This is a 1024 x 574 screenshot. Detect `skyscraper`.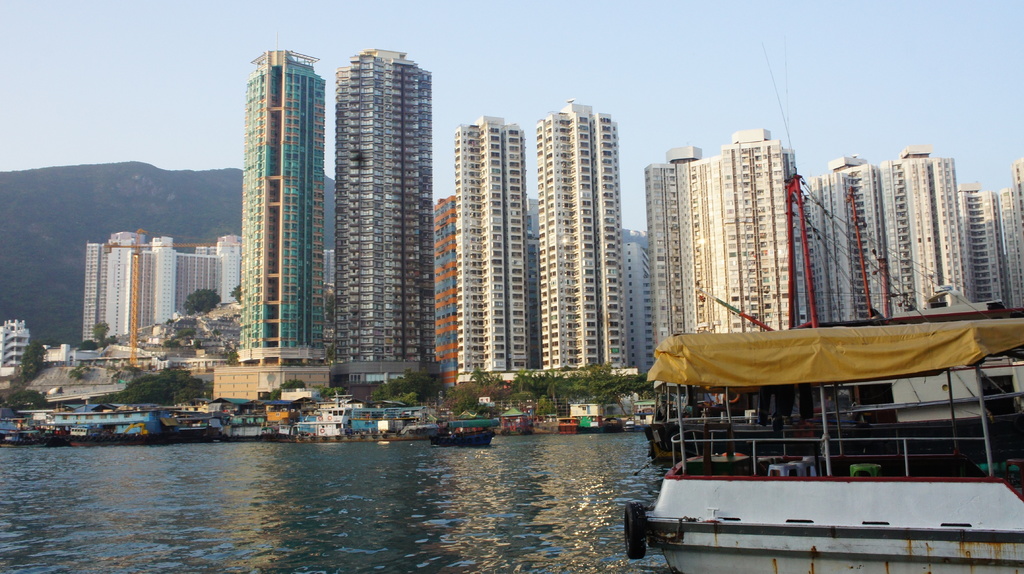
region(621, 230, 639, 244).
